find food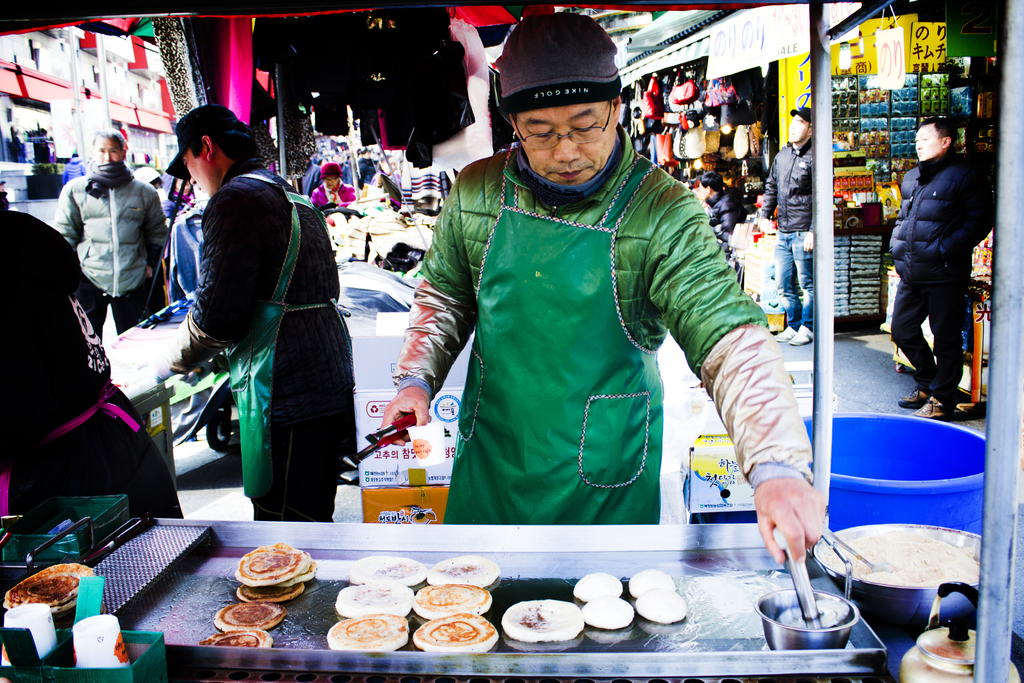
bbox(424, 551, 500, 588)
